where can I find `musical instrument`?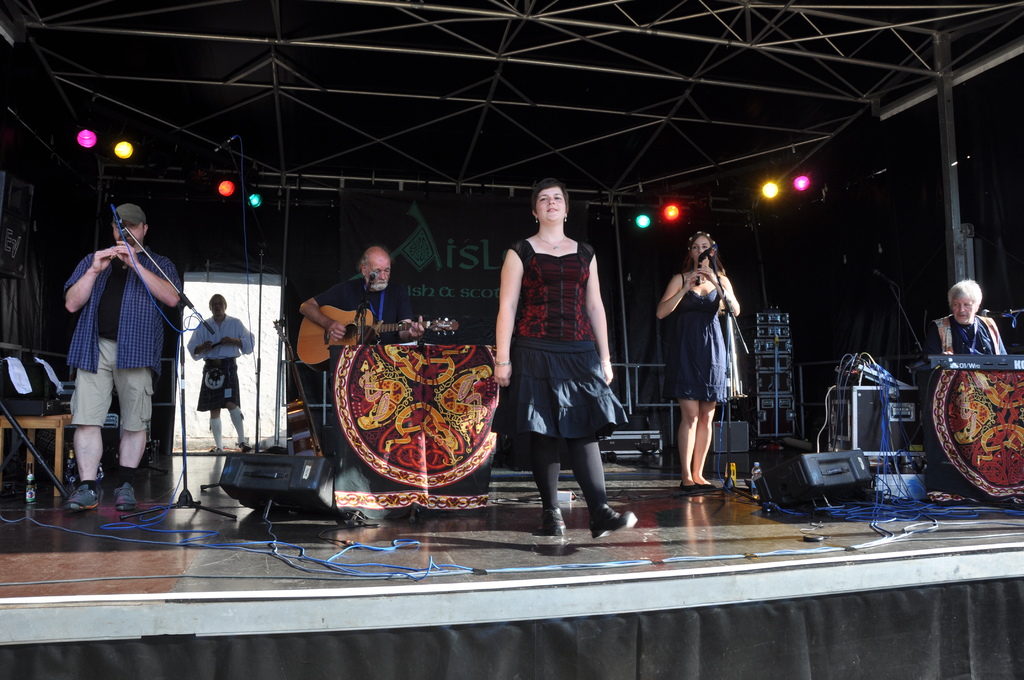
You can find it at box(692, 259, 705, 299).
